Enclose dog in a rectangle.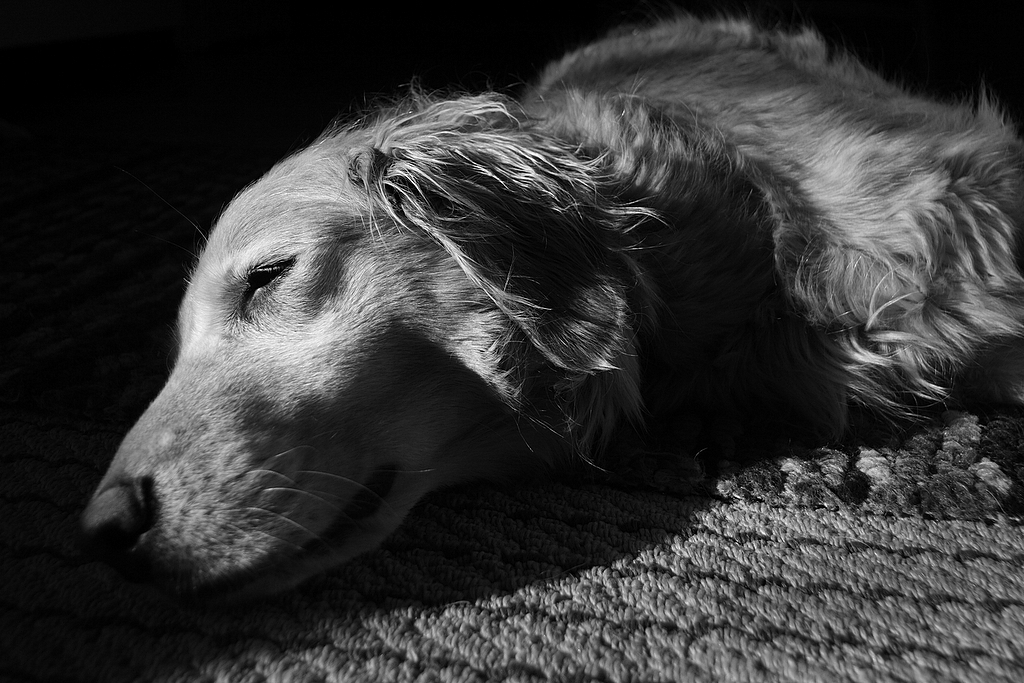
x1=74, y1=8, x2=1023, y2=611.
